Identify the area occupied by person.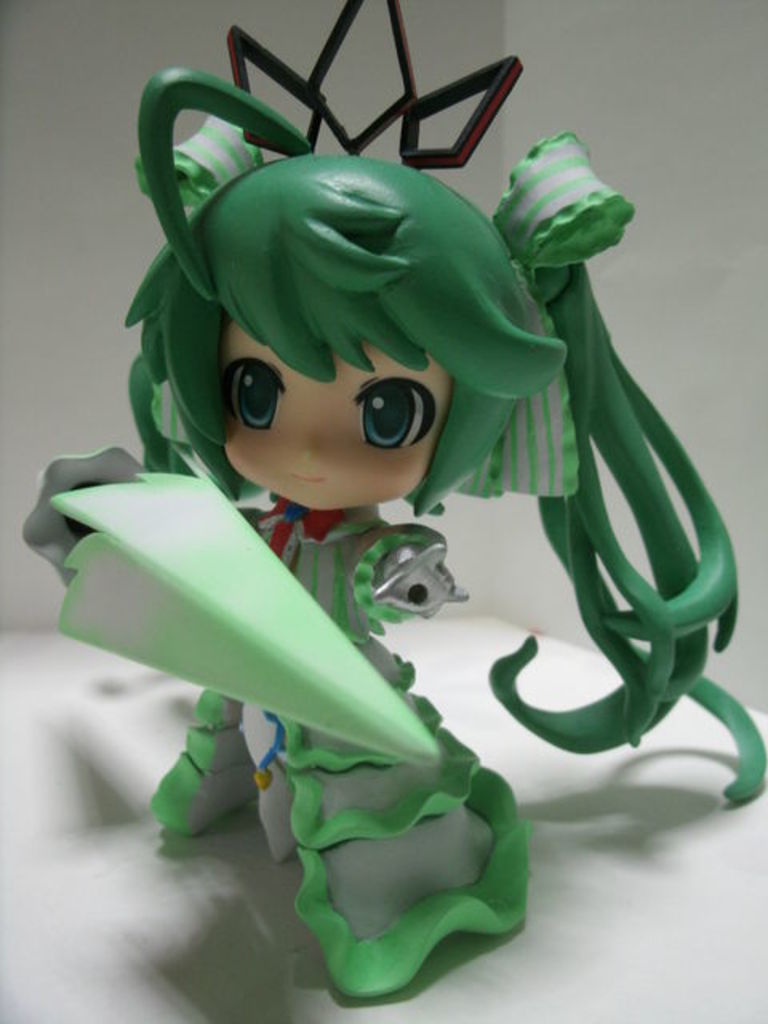
Area: BBox(22, 69, 766, 997).
